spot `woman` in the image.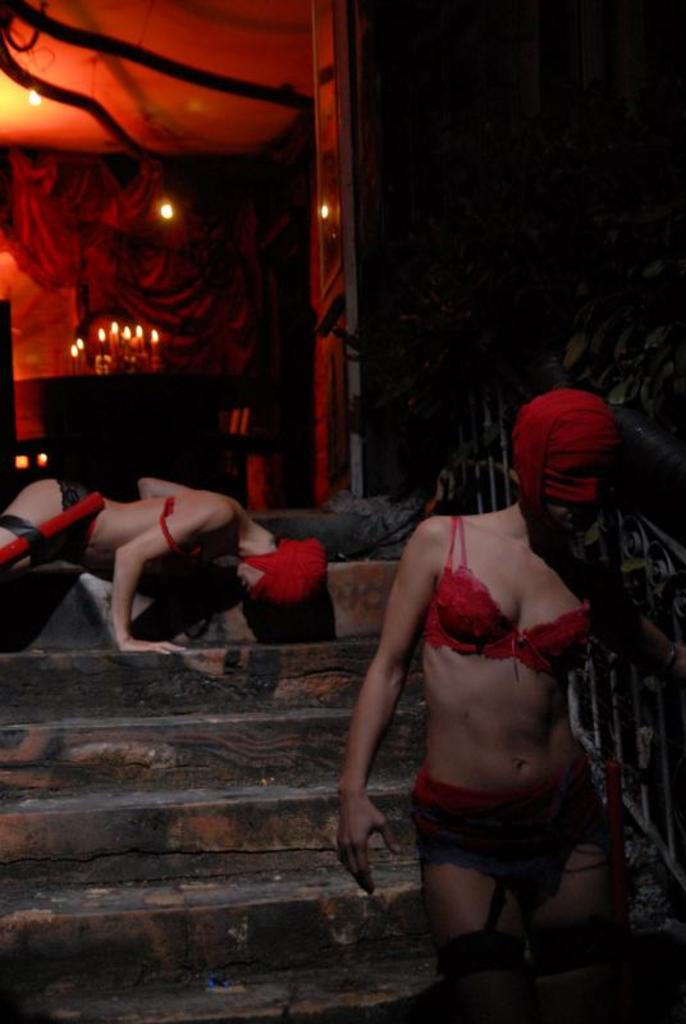
`woman` found at {"left": 0, "top": 471, "right": 333, "bottom": 660}.
